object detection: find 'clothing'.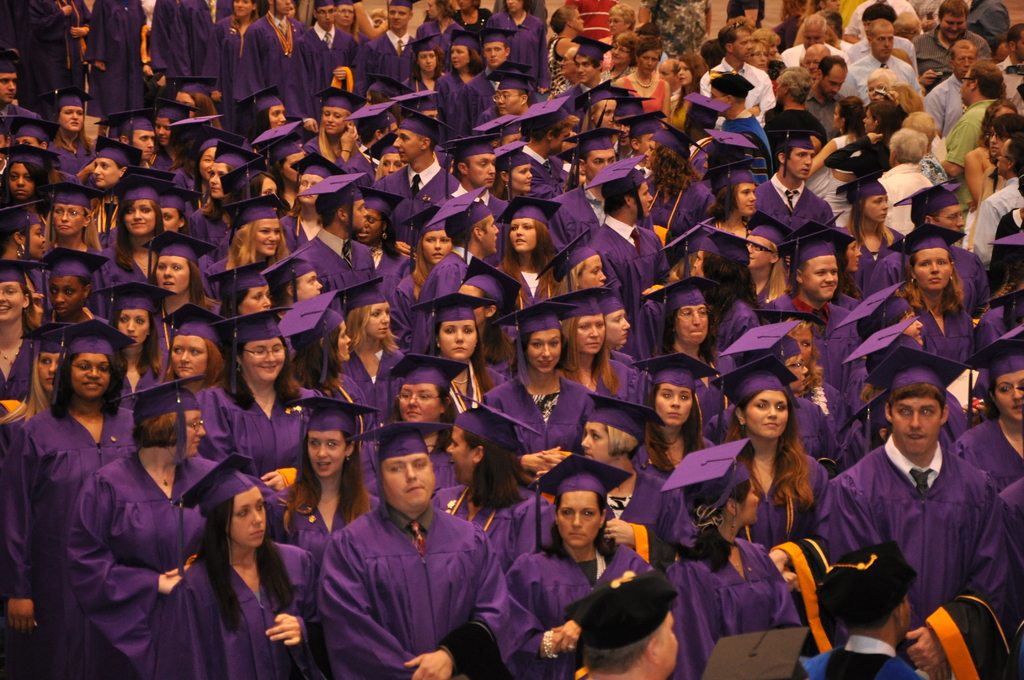
locate(141, 0, 217, 91).
